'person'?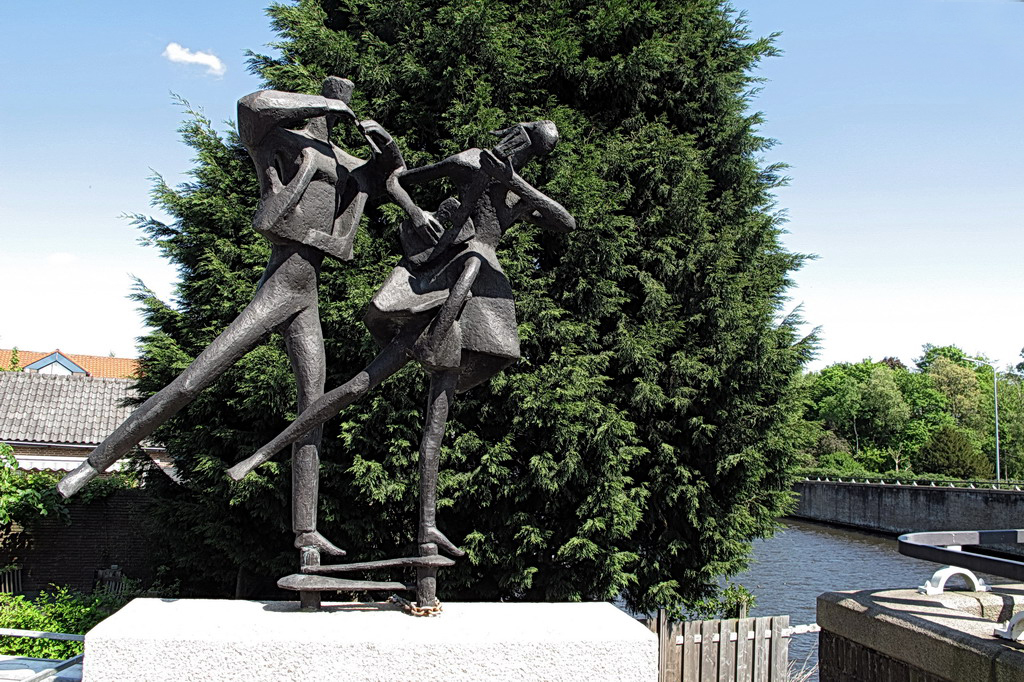
locate(57, 75, 405, 555)
